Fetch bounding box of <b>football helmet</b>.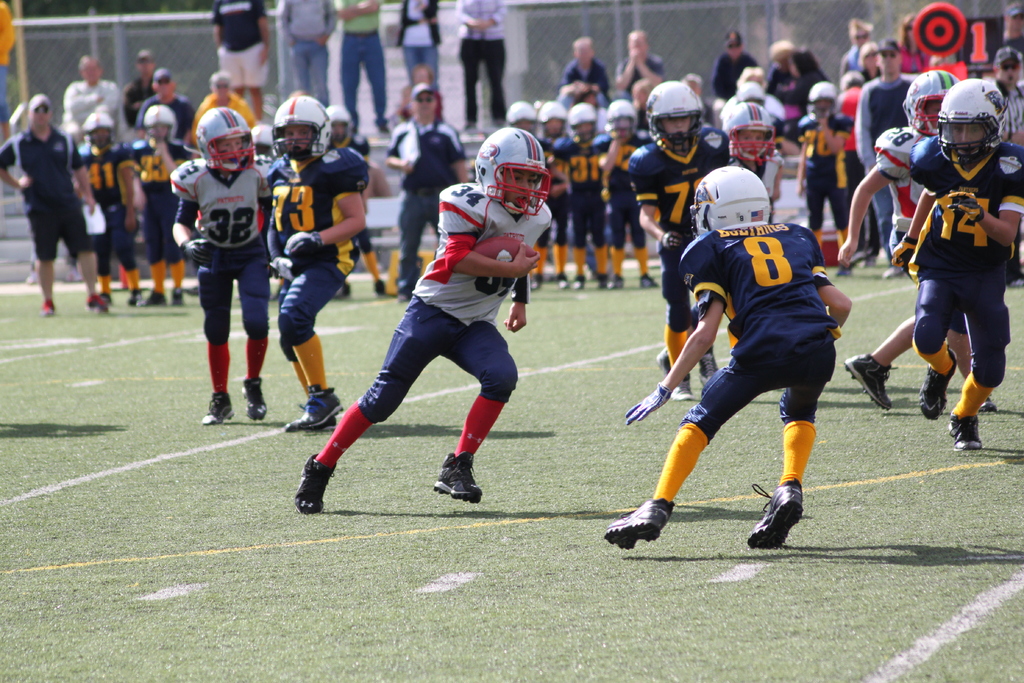
Bbox: crop(570, 103, 597, 149).
